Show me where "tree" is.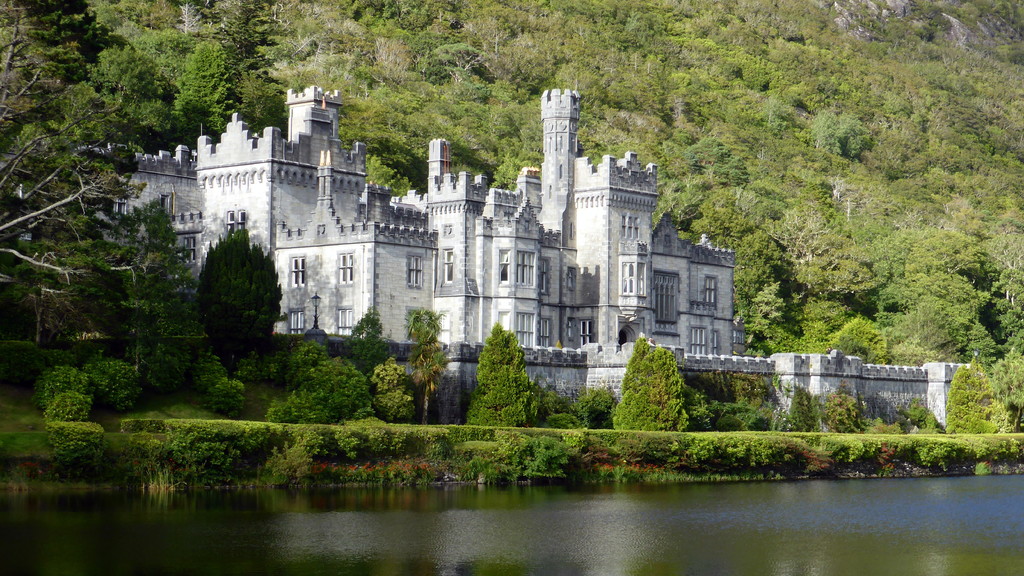
"tree" is at [240, 78, 286, 136].
